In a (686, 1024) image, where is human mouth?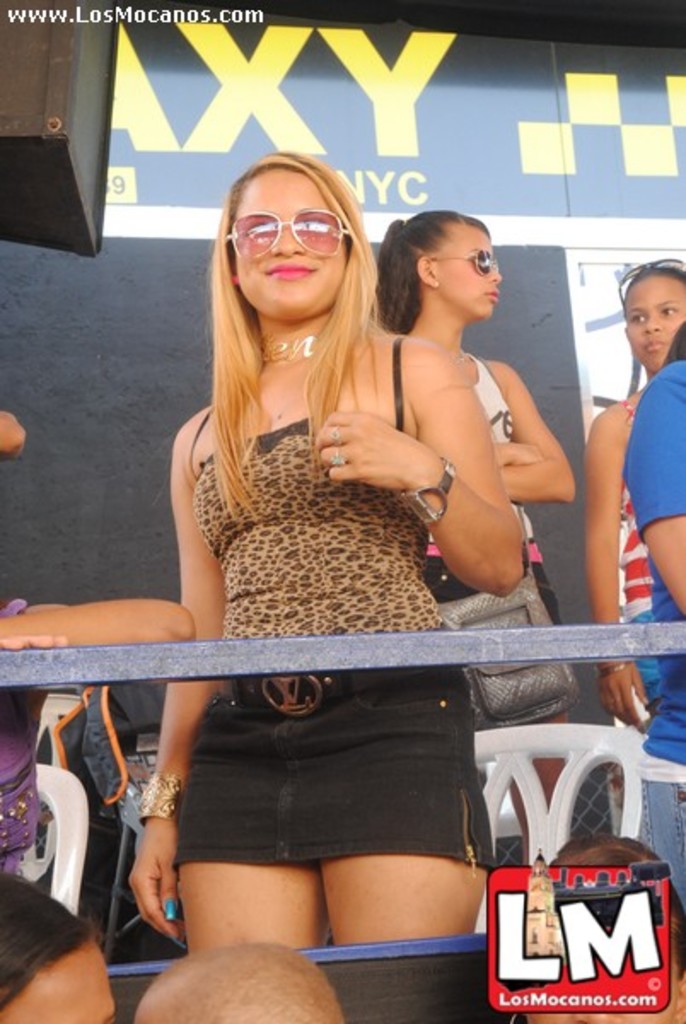
{"x1": 265, "y1": 263, "x2": 314, "y2": 282}.
